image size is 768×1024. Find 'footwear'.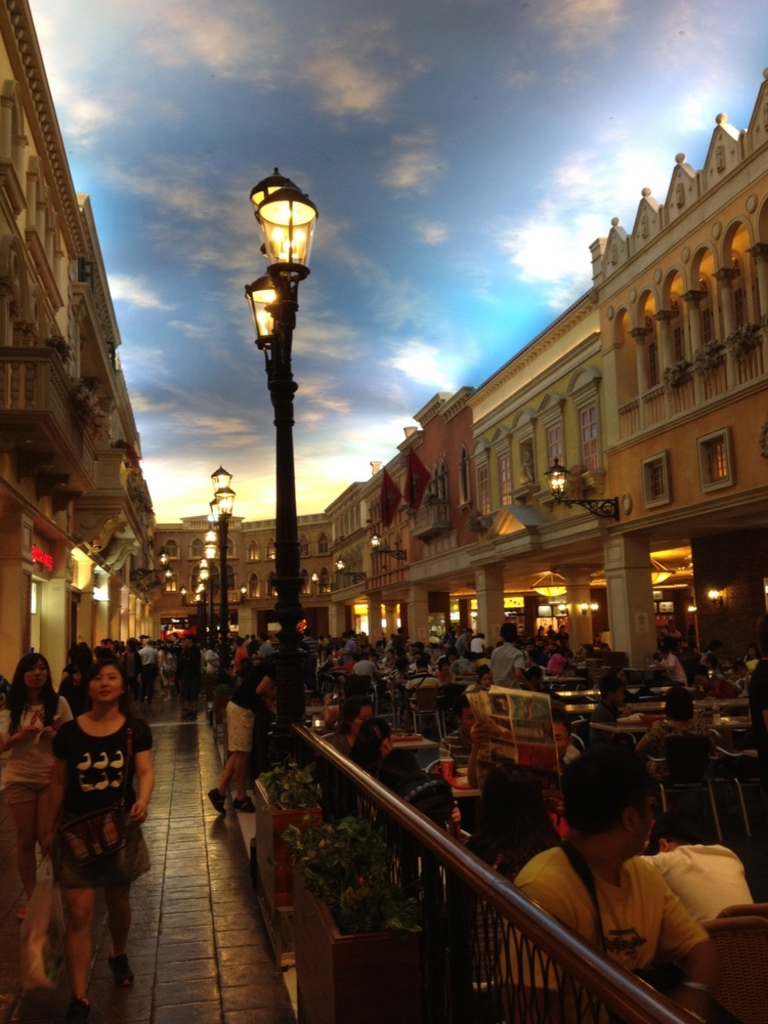
box(69, 991, 95, 1014).
